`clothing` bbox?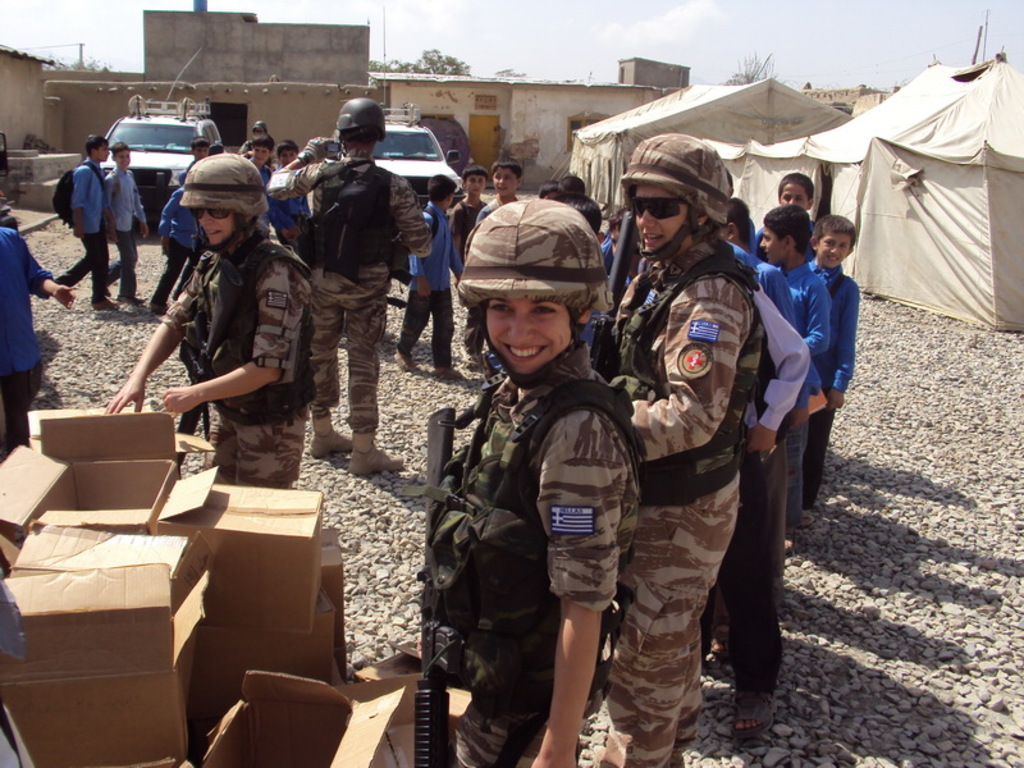
rect(774, 252, 823, 389)
